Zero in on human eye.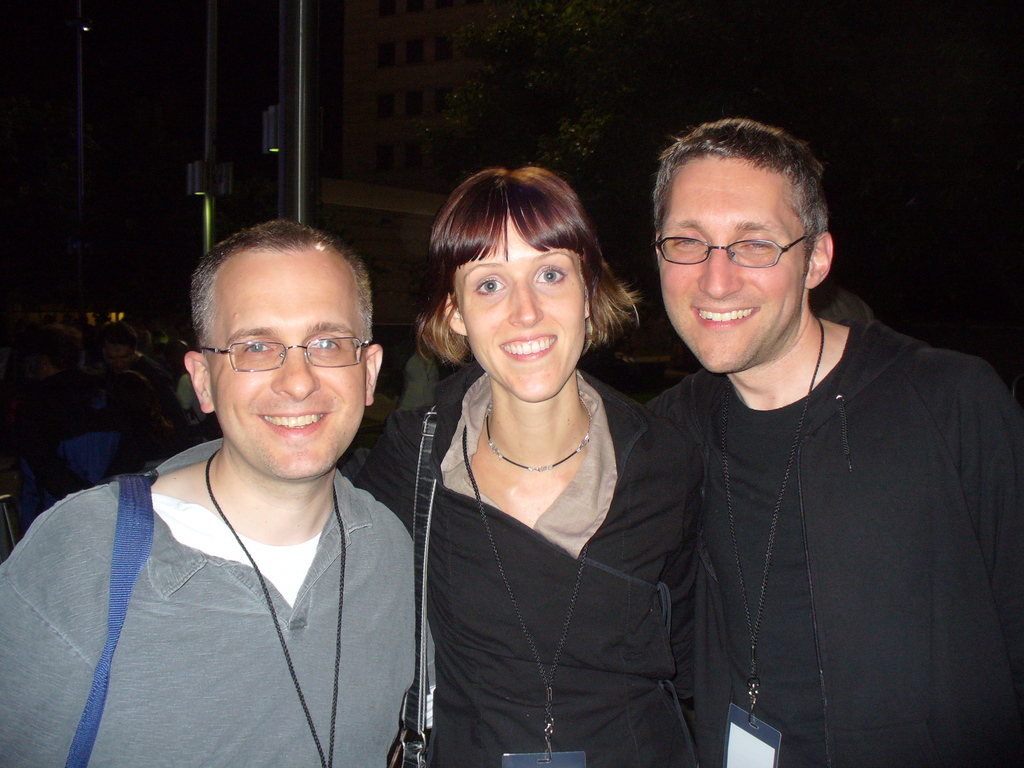
Zeroed in: [x1=531, y1=262, x2=568, y2=286].
